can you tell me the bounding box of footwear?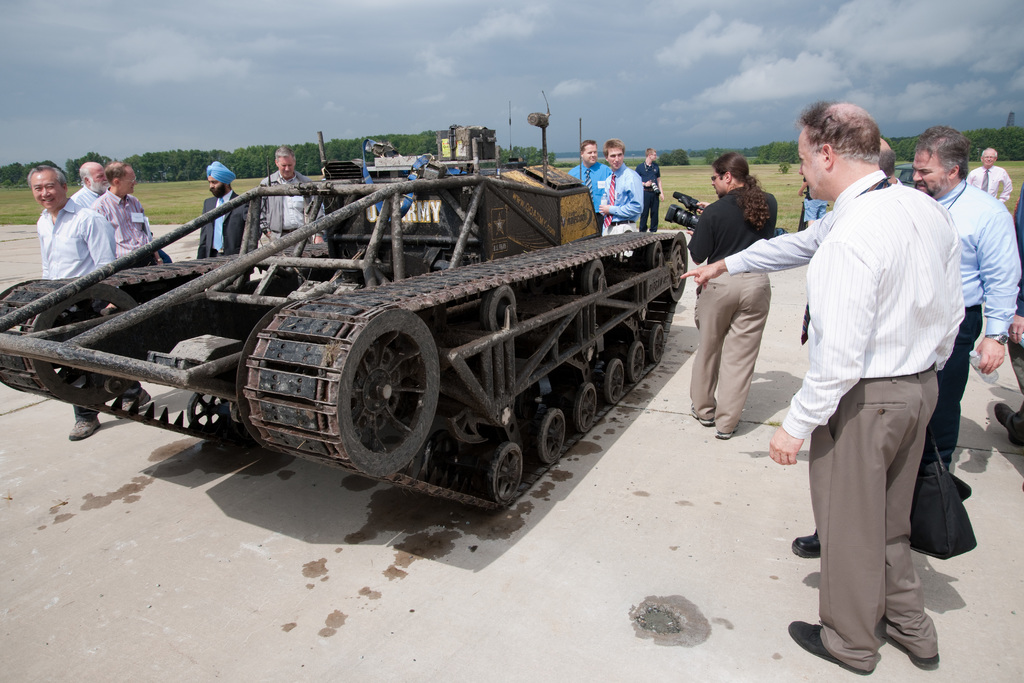
[left=64, top=418, right=105, bottom=441].
